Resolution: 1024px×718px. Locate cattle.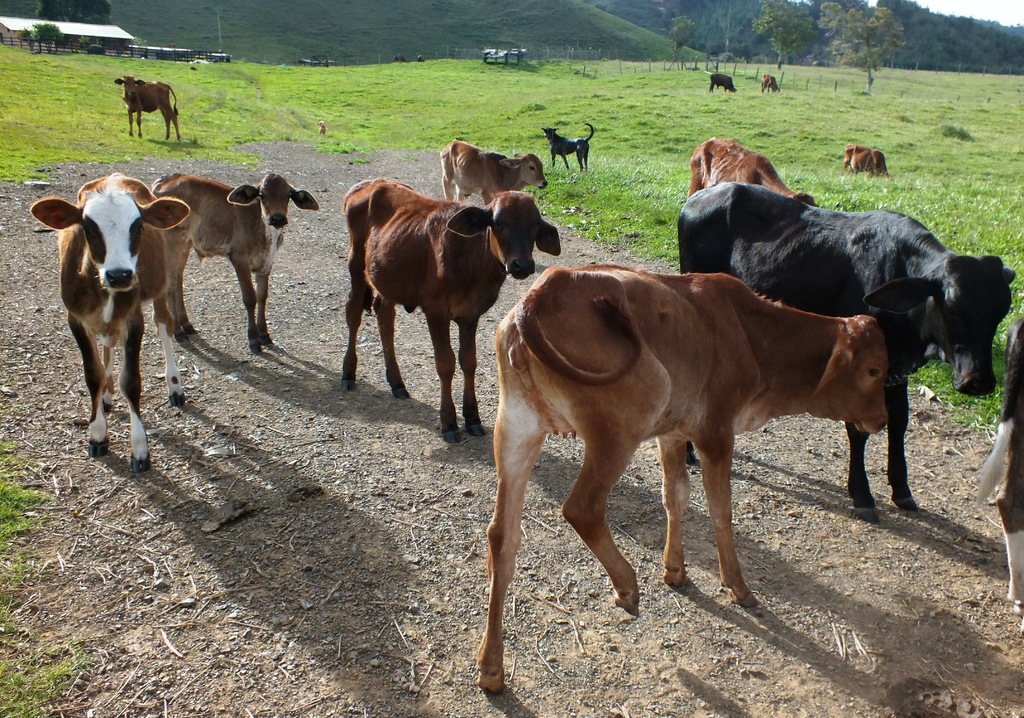
bbox=(688, 135, 817, 200).
